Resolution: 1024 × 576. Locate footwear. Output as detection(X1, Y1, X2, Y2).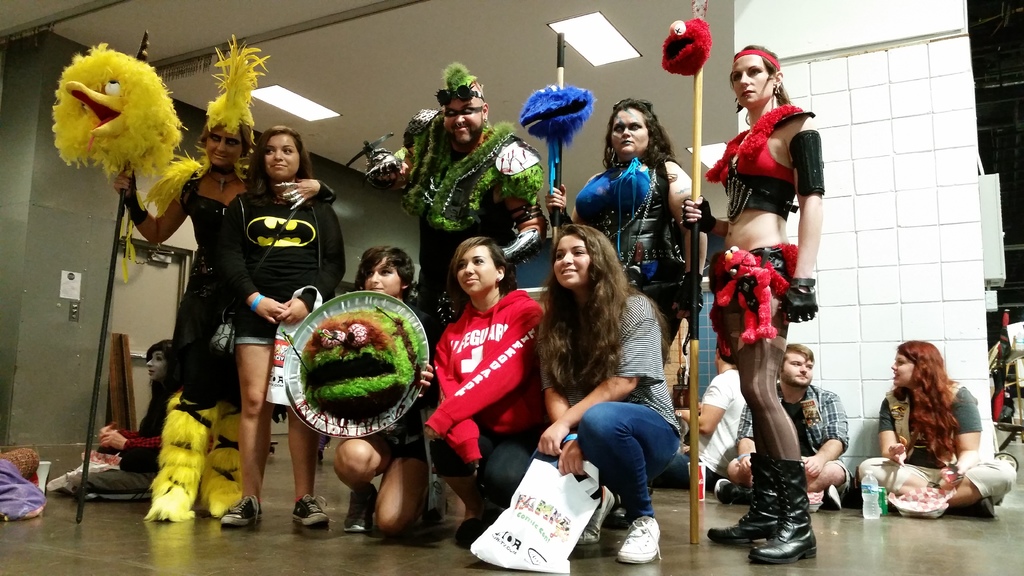
detection(817, 479, 848, 516).
